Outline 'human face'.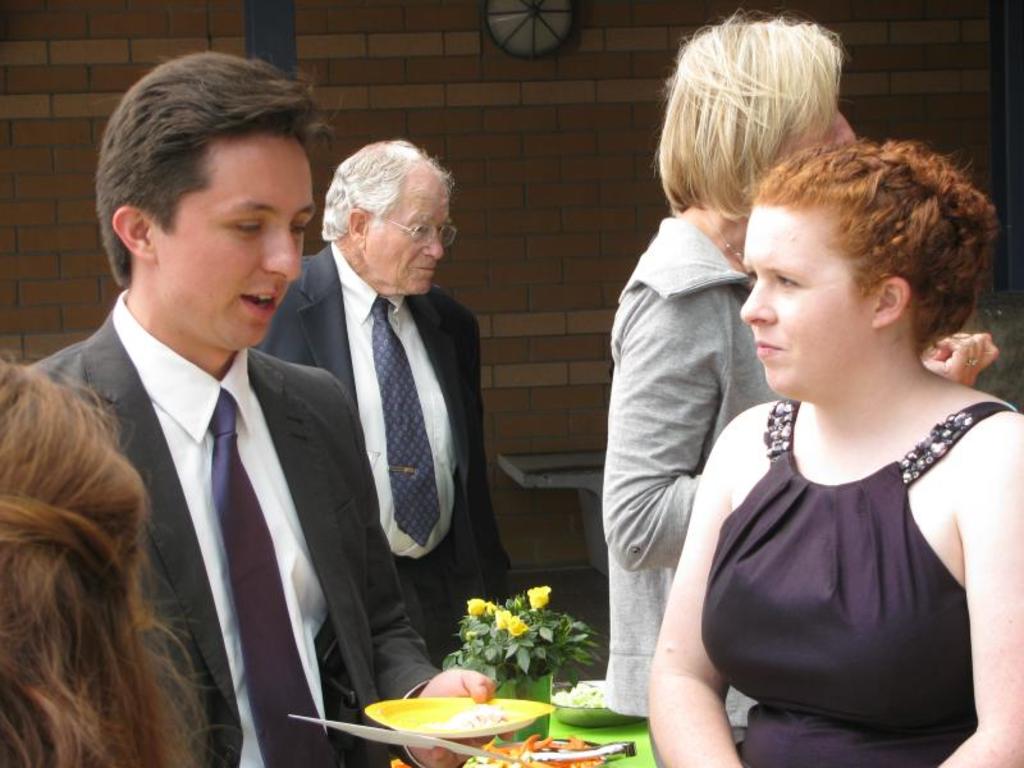
Outline: Rect(741, 214, 856, 397).
